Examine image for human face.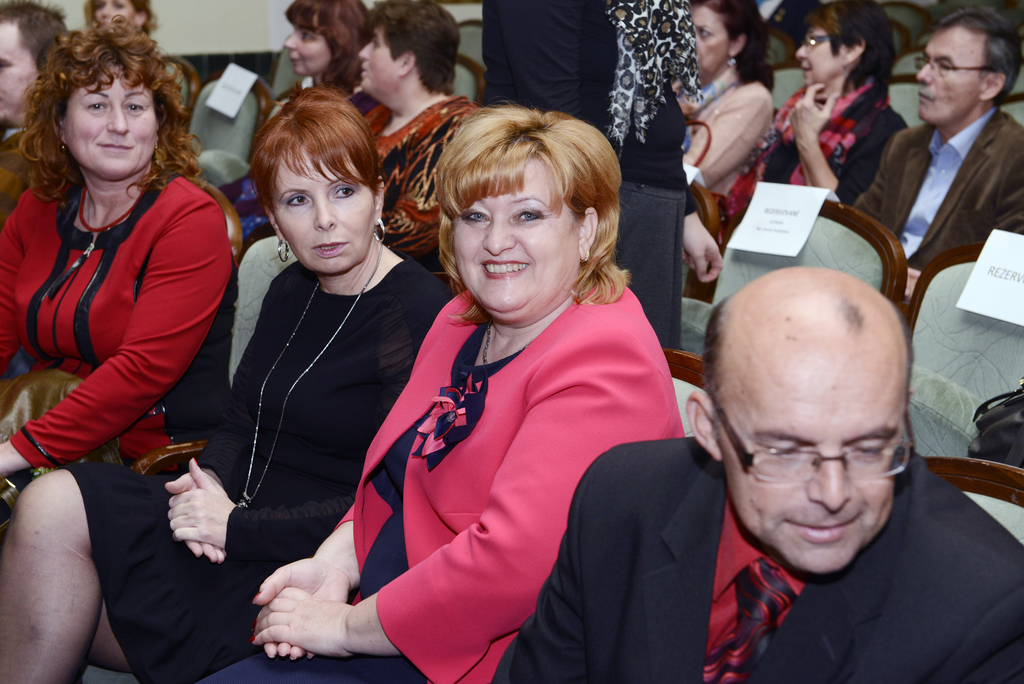
Examination result: x1=795 y1=28 x2=836 y2=88.
